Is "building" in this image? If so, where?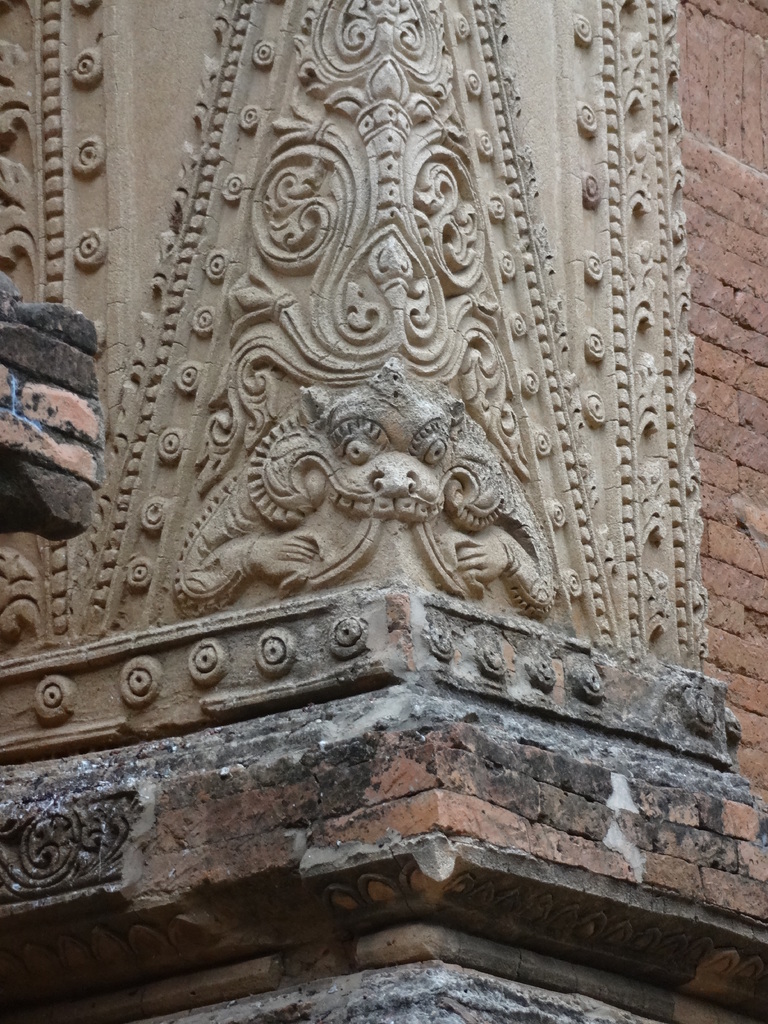
Yes, at [x1=0, y1=0, x2=767, y2=1023].
